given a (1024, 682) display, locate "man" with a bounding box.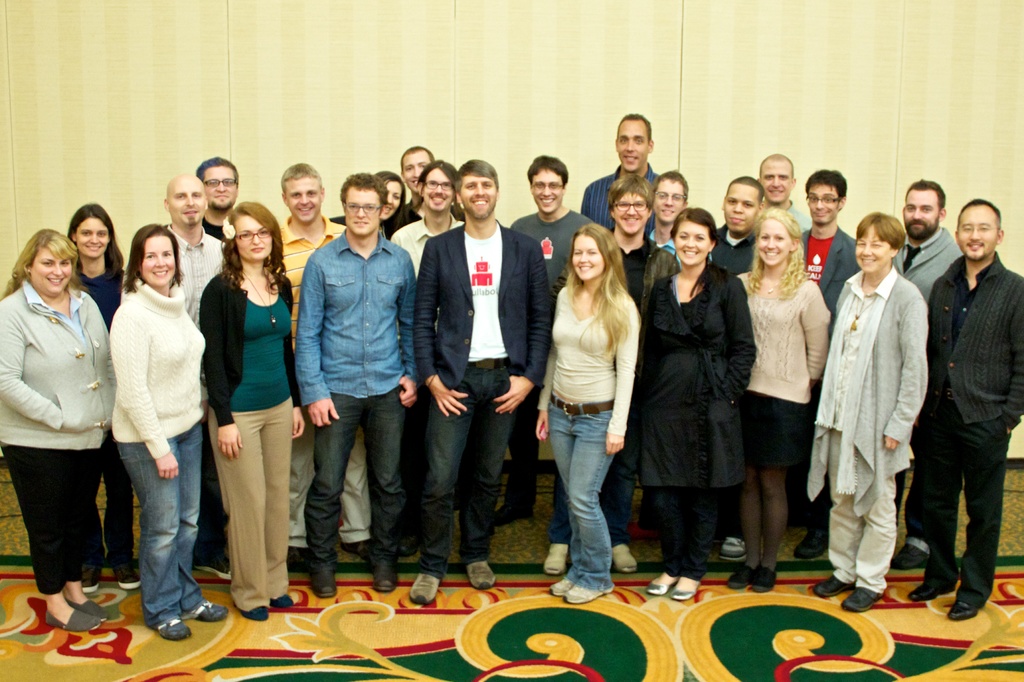
Located: <bbox>493, 155, 596, 532</bbox>.
